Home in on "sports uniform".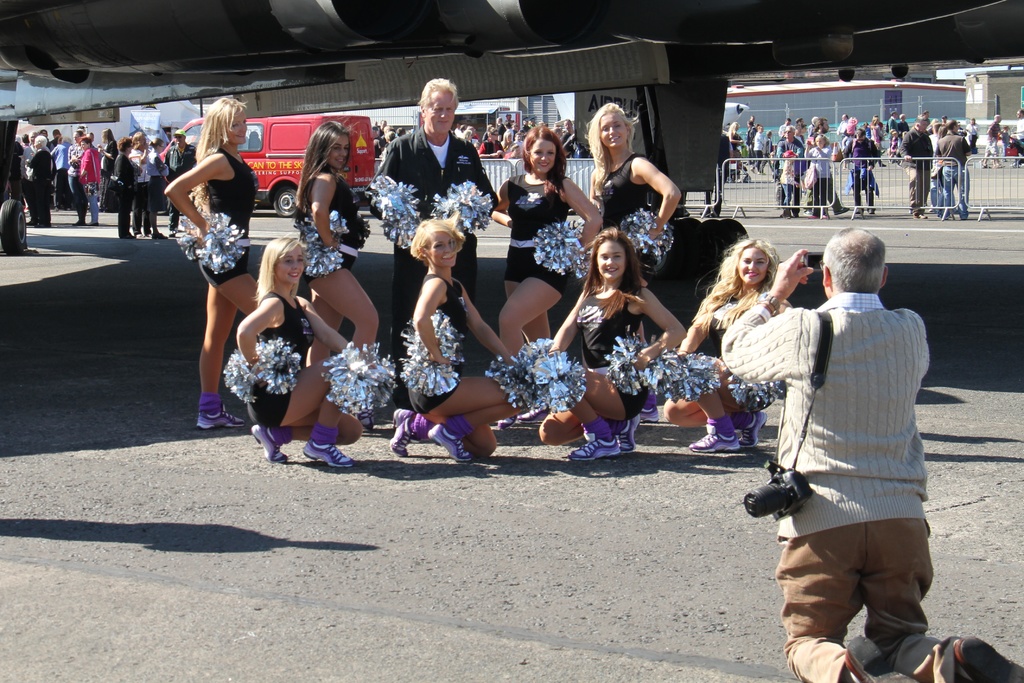
Homed in at region(26, 146, 54, 222).
